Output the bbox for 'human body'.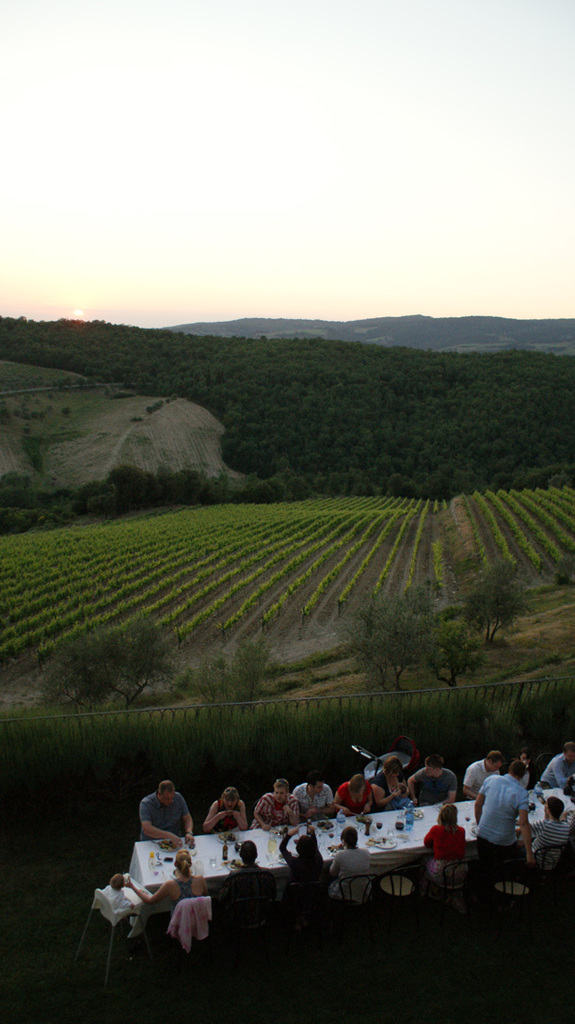
412/761/462/800.
